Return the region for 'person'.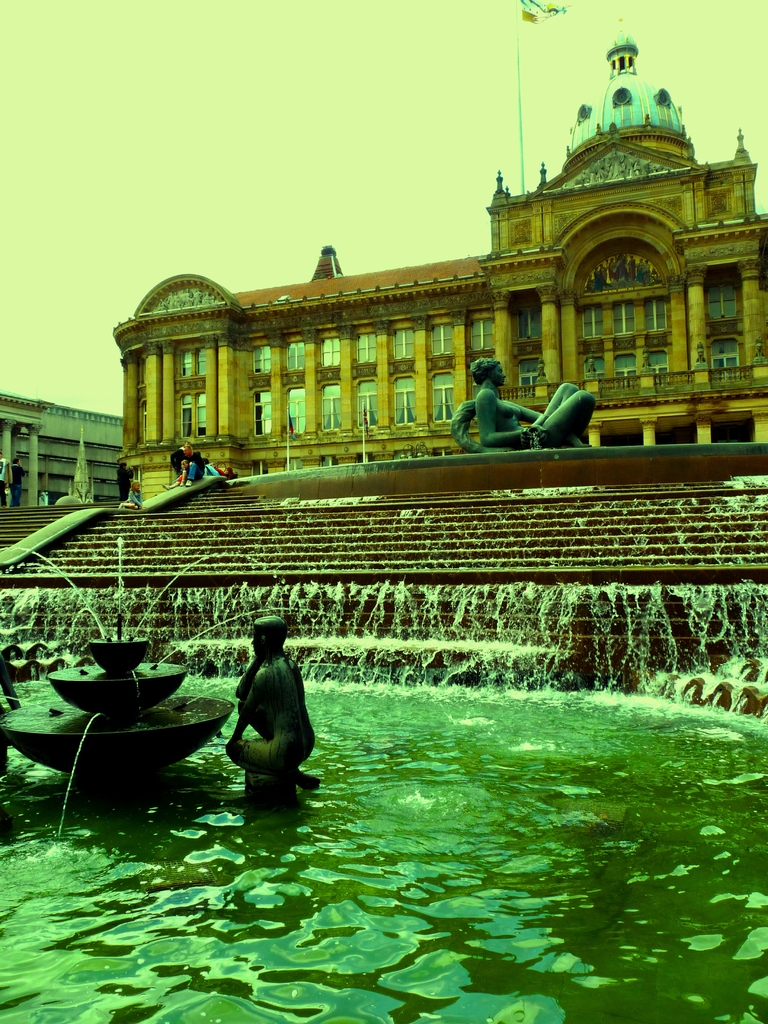
box(8, 454, 26, 505).
